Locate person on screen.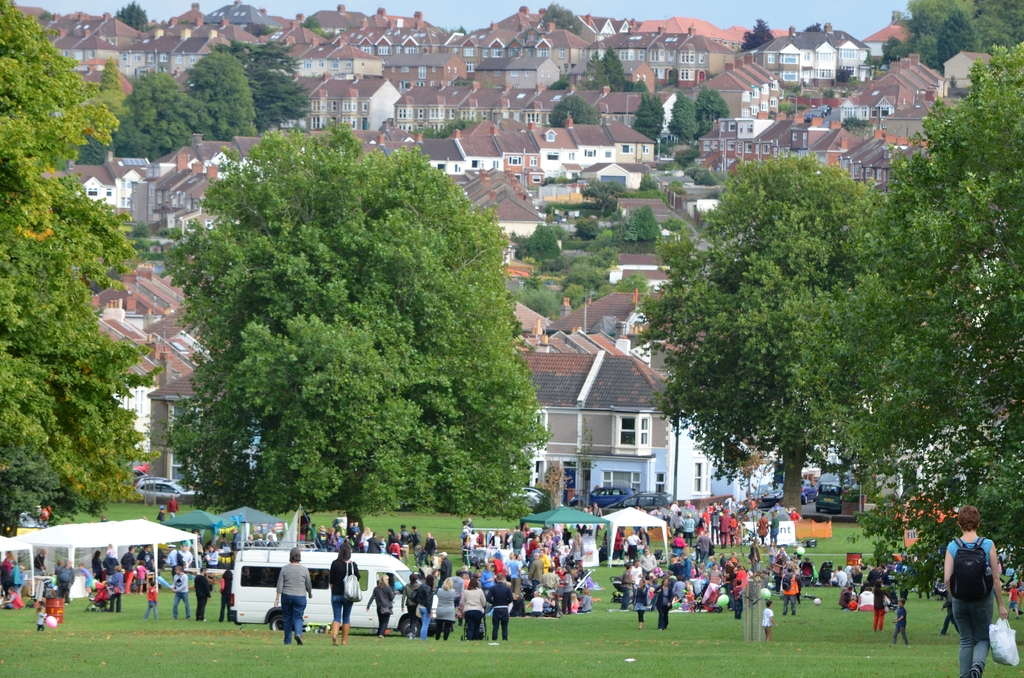
On screen at x1=361, y1=526, x2=373, y2=547.
